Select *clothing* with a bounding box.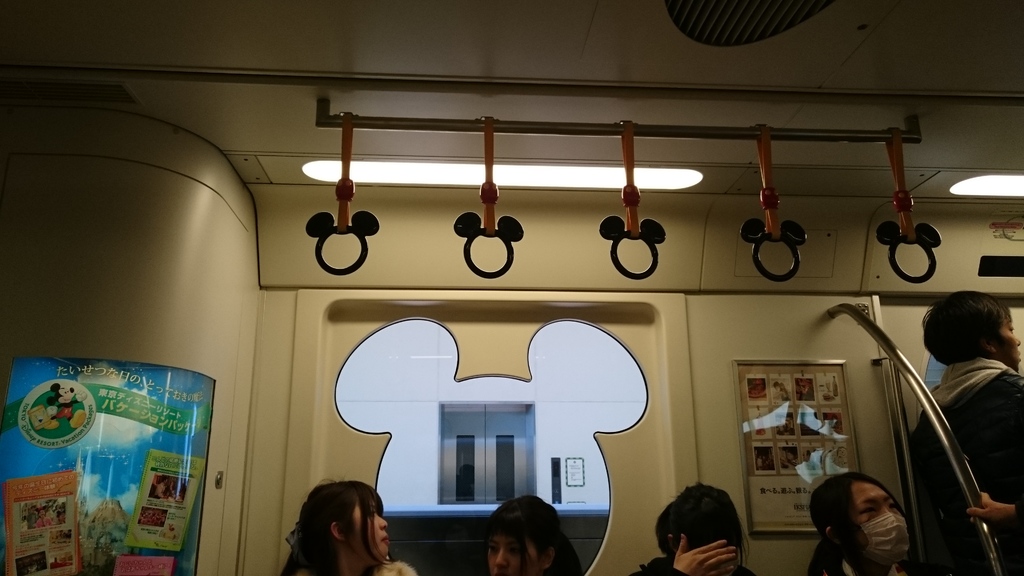
bbox=(909, 312, 1021, 556).
